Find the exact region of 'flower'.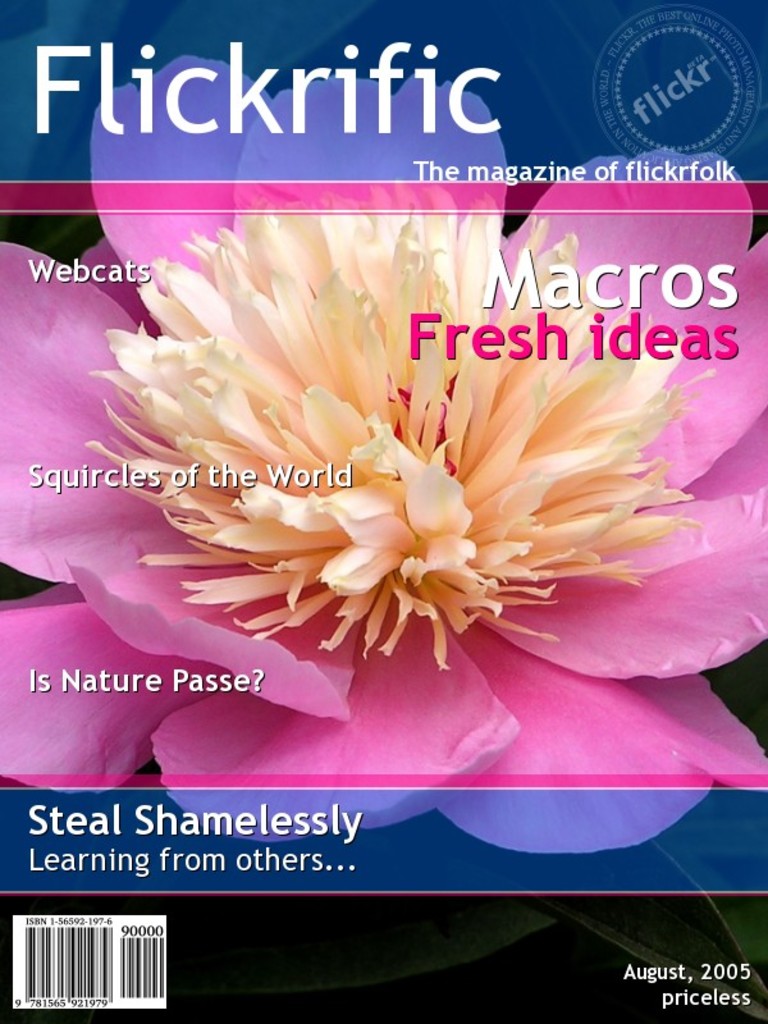
Exact region: crop(0, 51, 767, 851).
